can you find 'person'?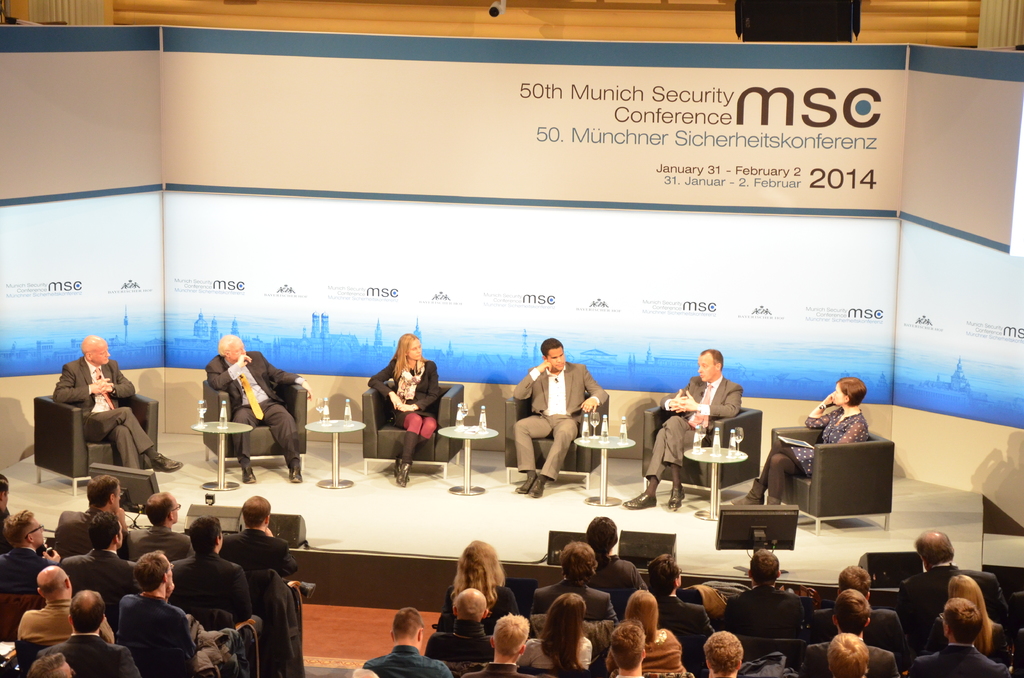
Yes, bounding box: box(577, 515, 646, 613).
